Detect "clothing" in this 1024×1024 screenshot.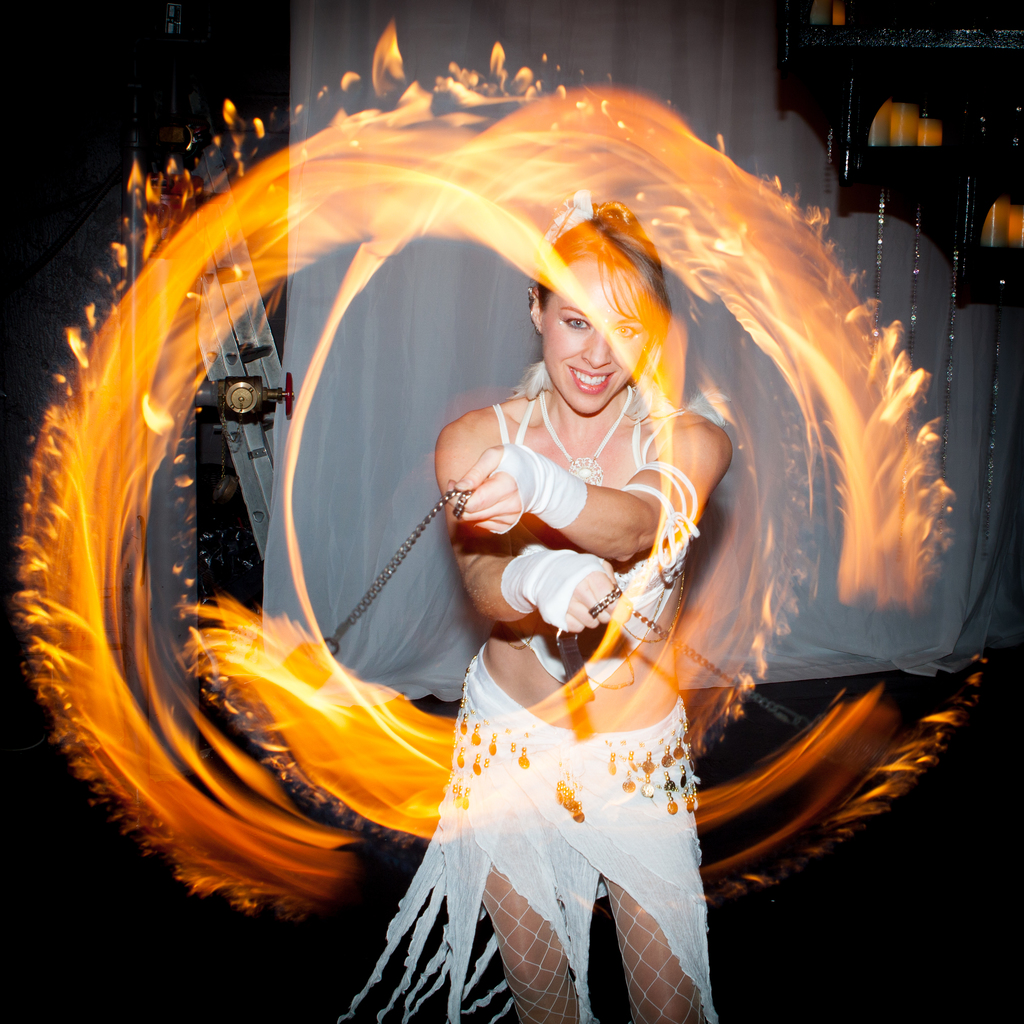
Detection: x1=340 y1=396 x2=722 y2=1023.
